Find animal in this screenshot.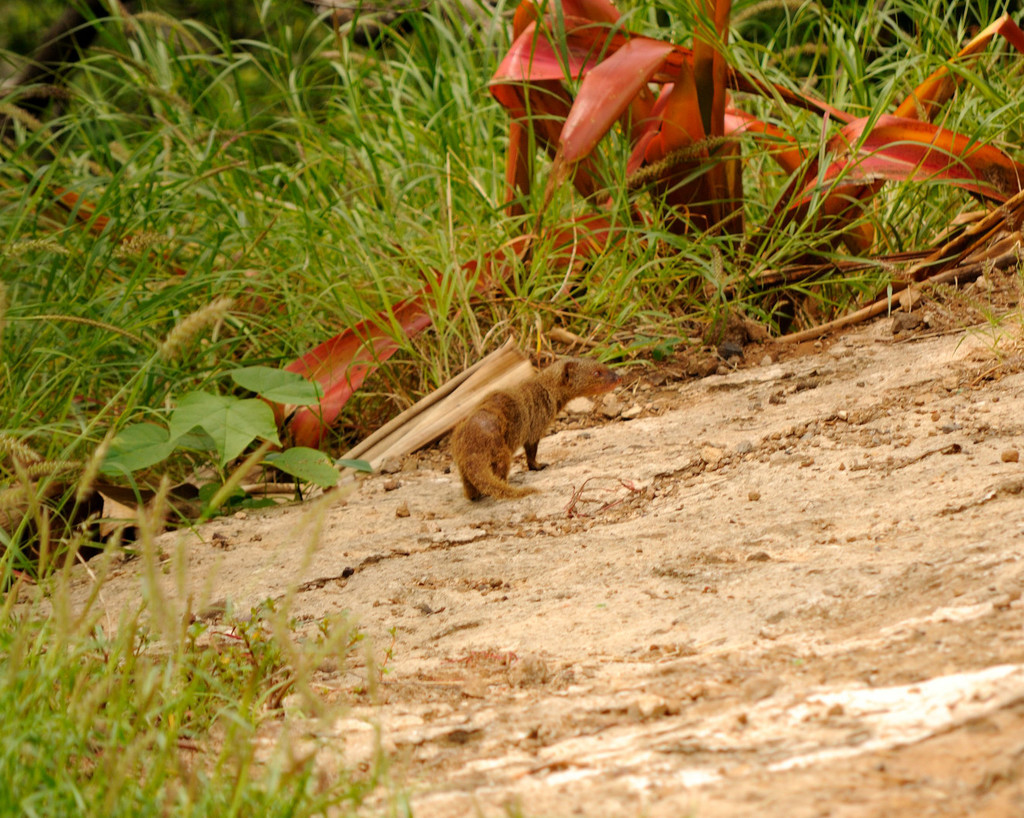
The bounding box for animal is <bbox>446, 343, 630, 504</bbox>.
